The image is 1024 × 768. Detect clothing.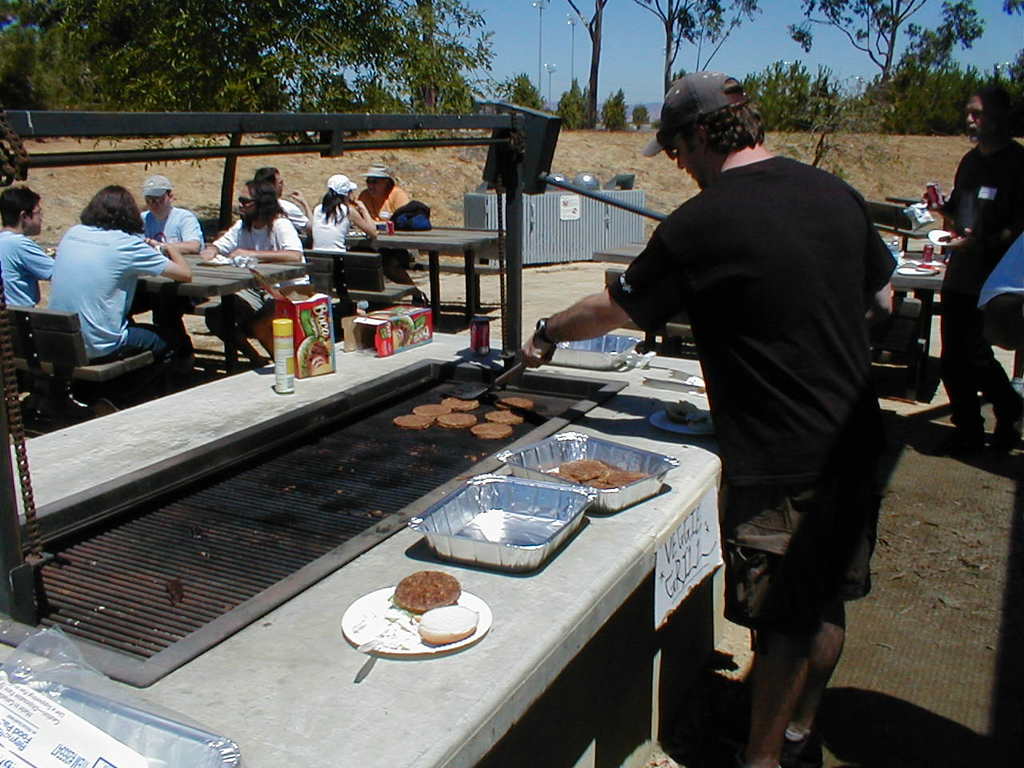
Detection: 274,194,310,237.
